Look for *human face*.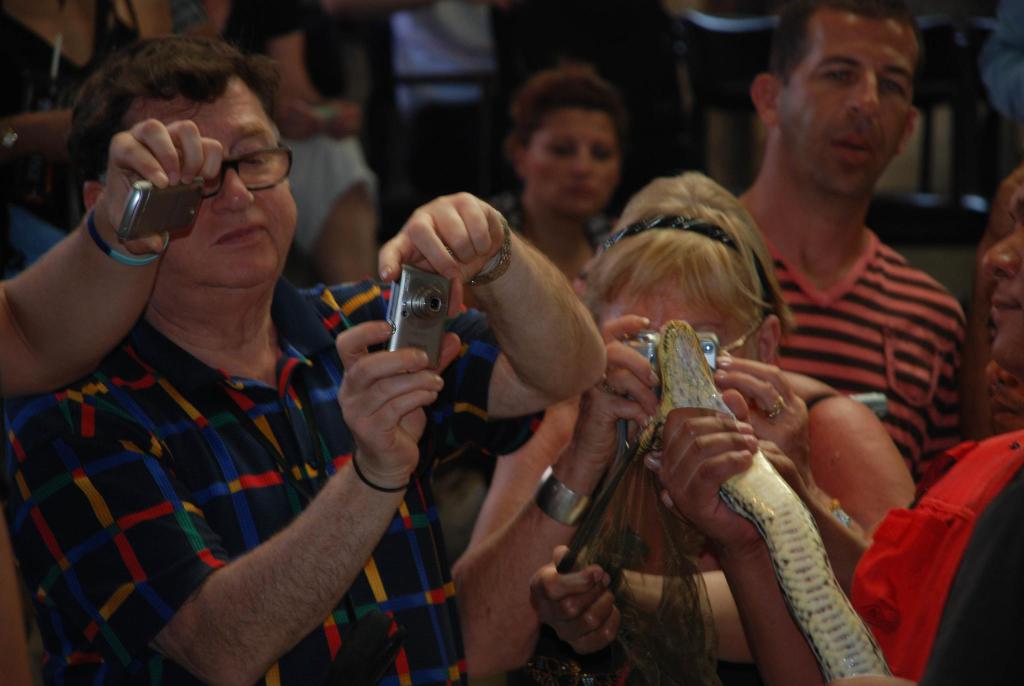
Found: (129,72,292,287).
